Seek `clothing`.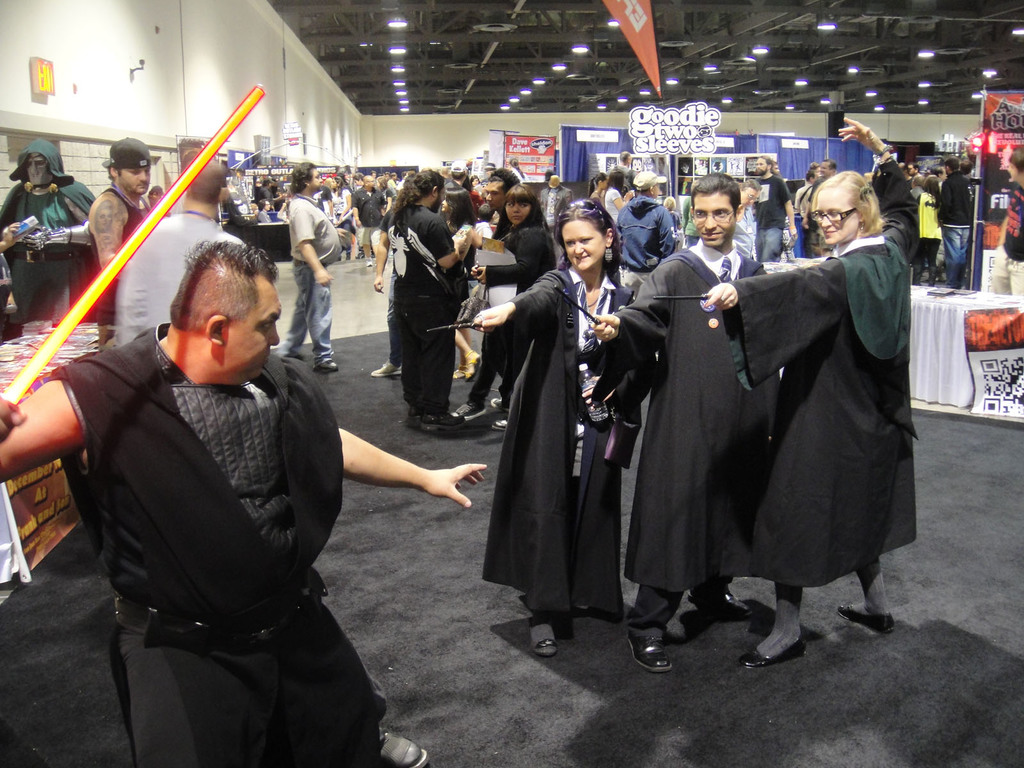
{"left": 537, "top": 177, "right": 579, "bottom": 244}.
